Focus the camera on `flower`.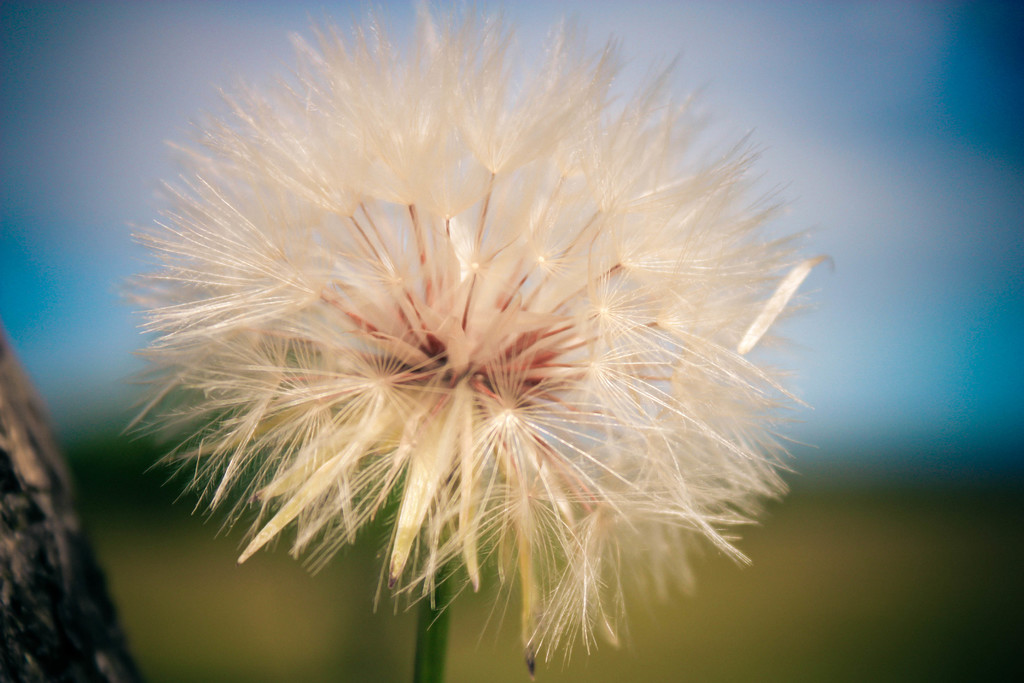
Focus region: {"left": 119, "top": 0, "right": 825, "bottom": 672}.
